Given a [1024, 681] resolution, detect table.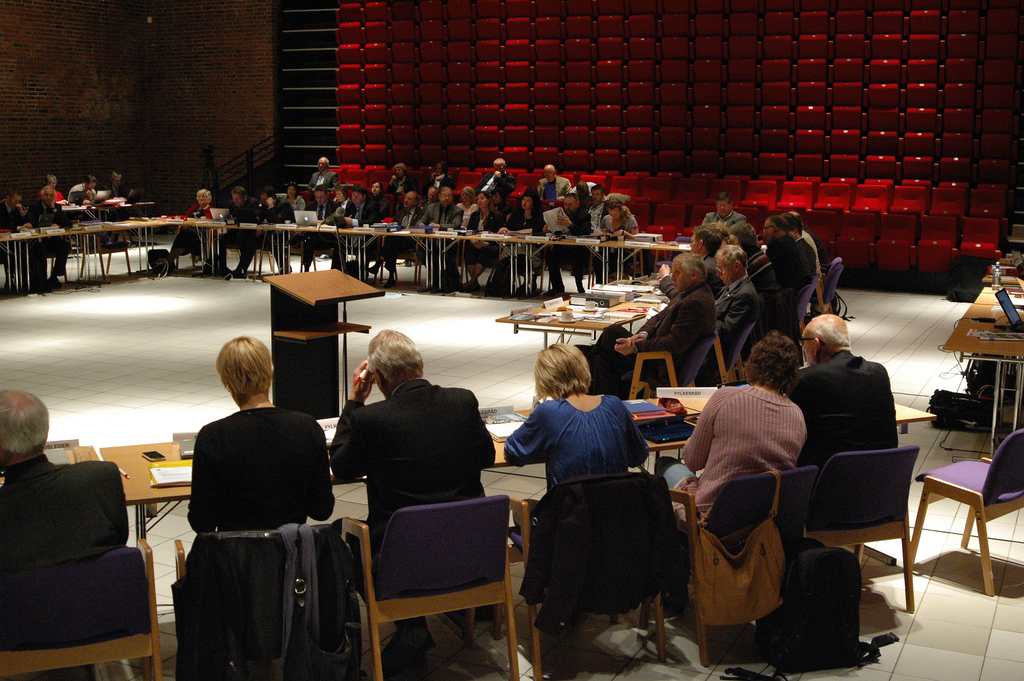
{"left": 940, "top": 275, "right": 1023, "bottom": 464}.
